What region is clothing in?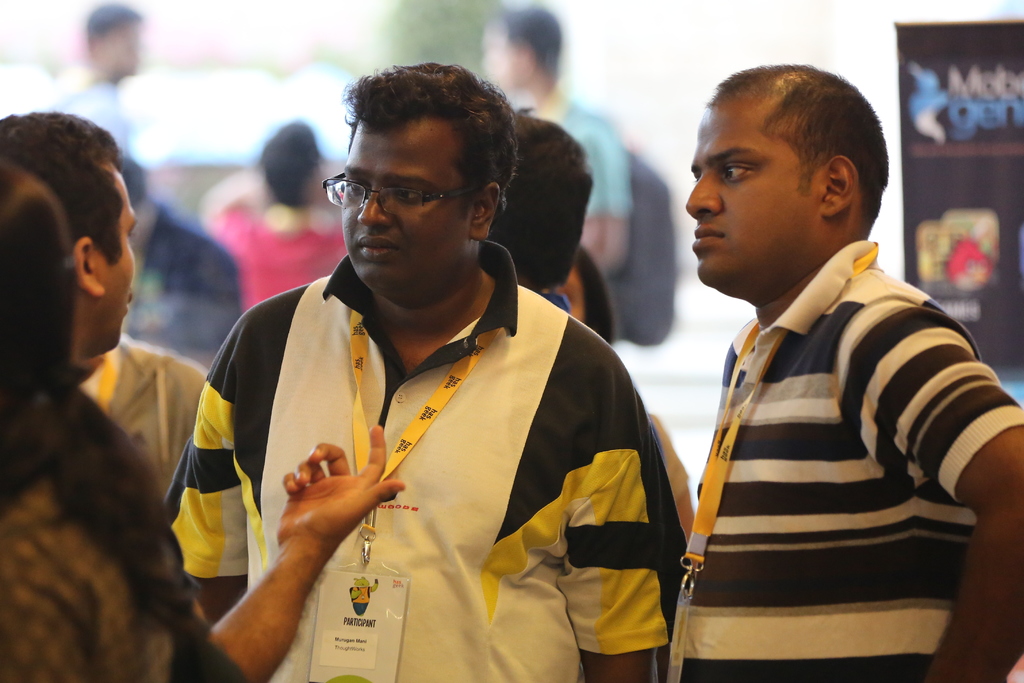
550:97:641:224.
